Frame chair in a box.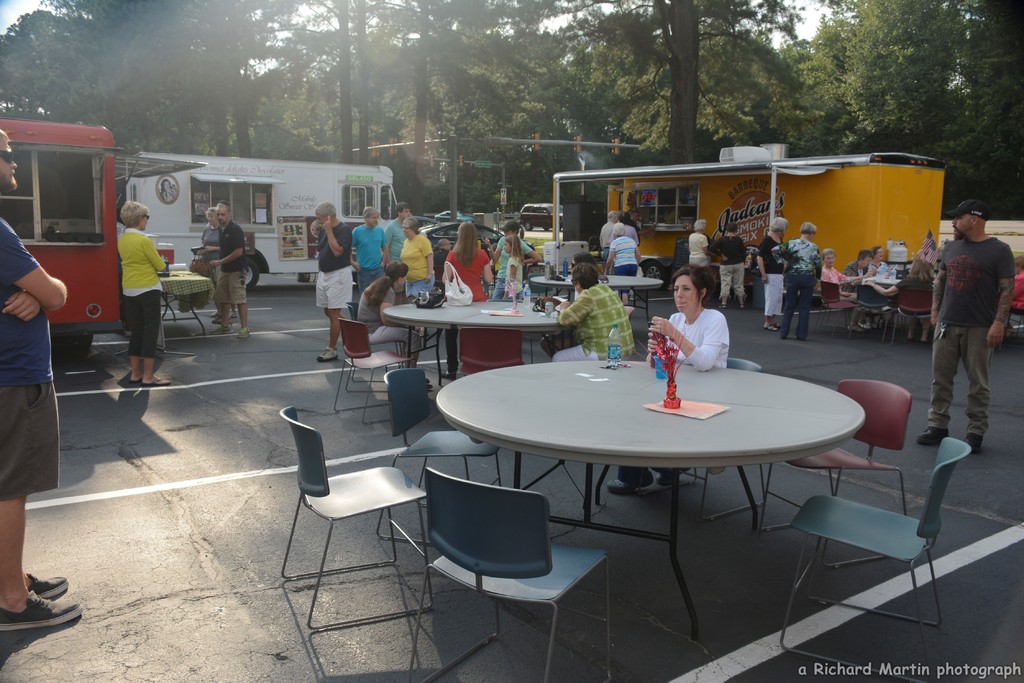
(x1=774, y1=433, x2=968, y2=682).
